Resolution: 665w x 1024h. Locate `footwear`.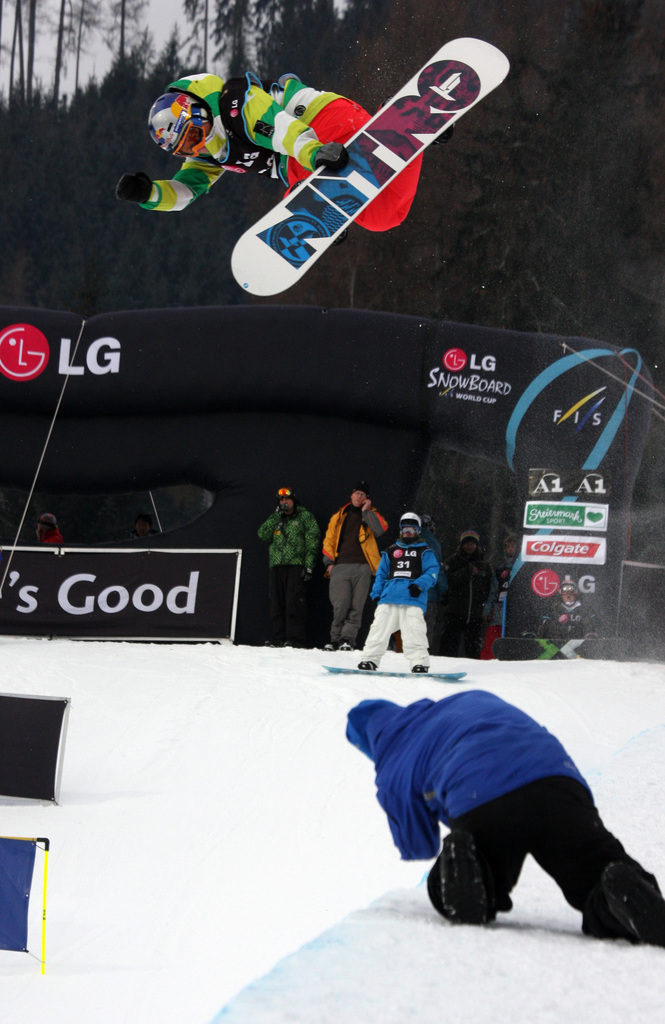
599 862 664 944.
